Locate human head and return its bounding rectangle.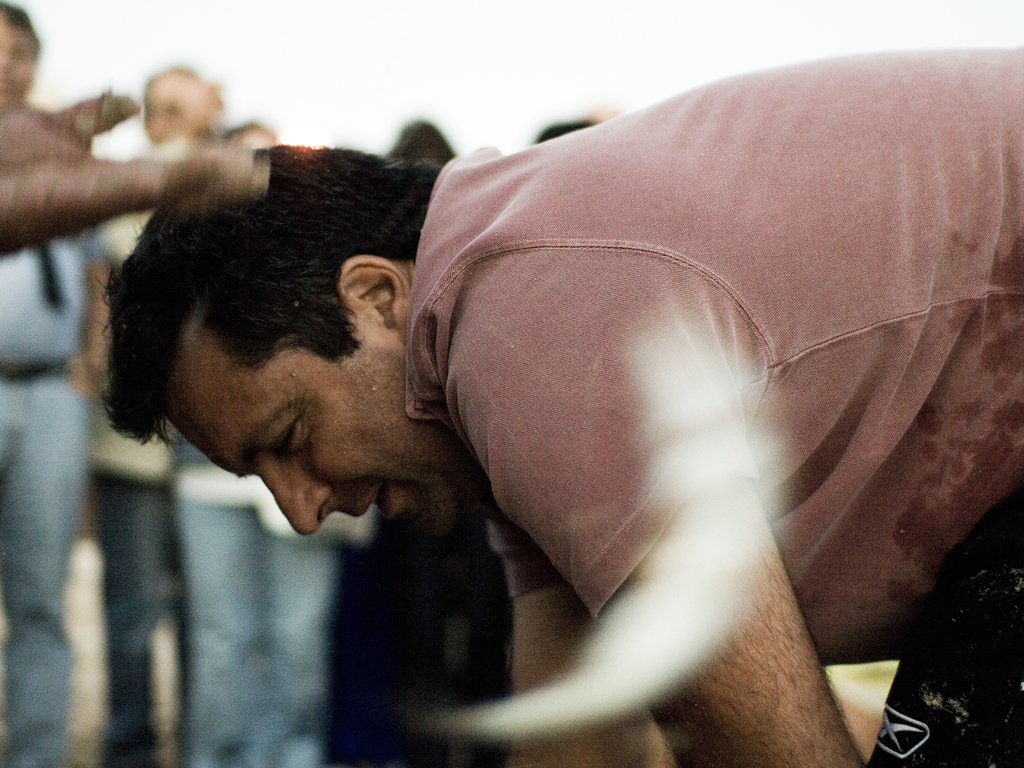
bbox=(141, 63, 223, 147).
